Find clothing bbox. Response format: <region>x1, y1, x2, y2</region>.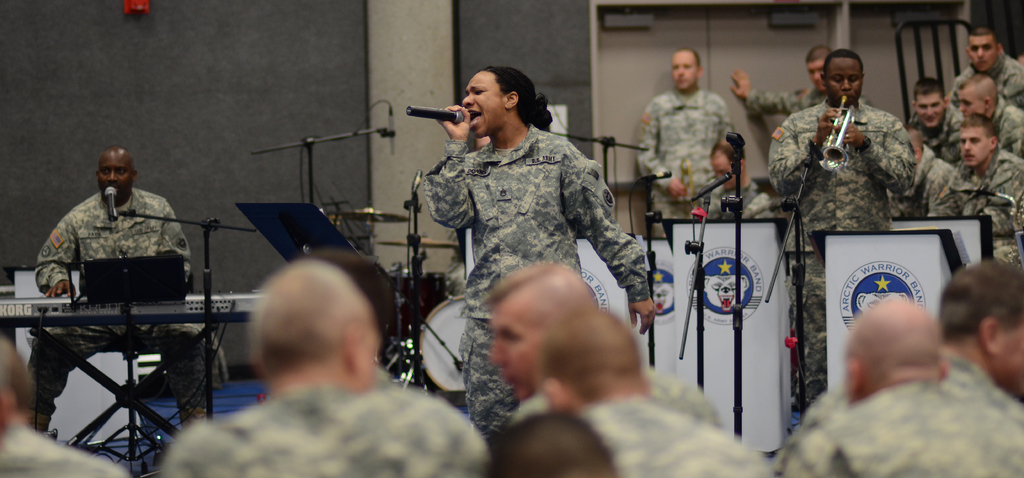
<region>20, 185, 216, 427</region>.
